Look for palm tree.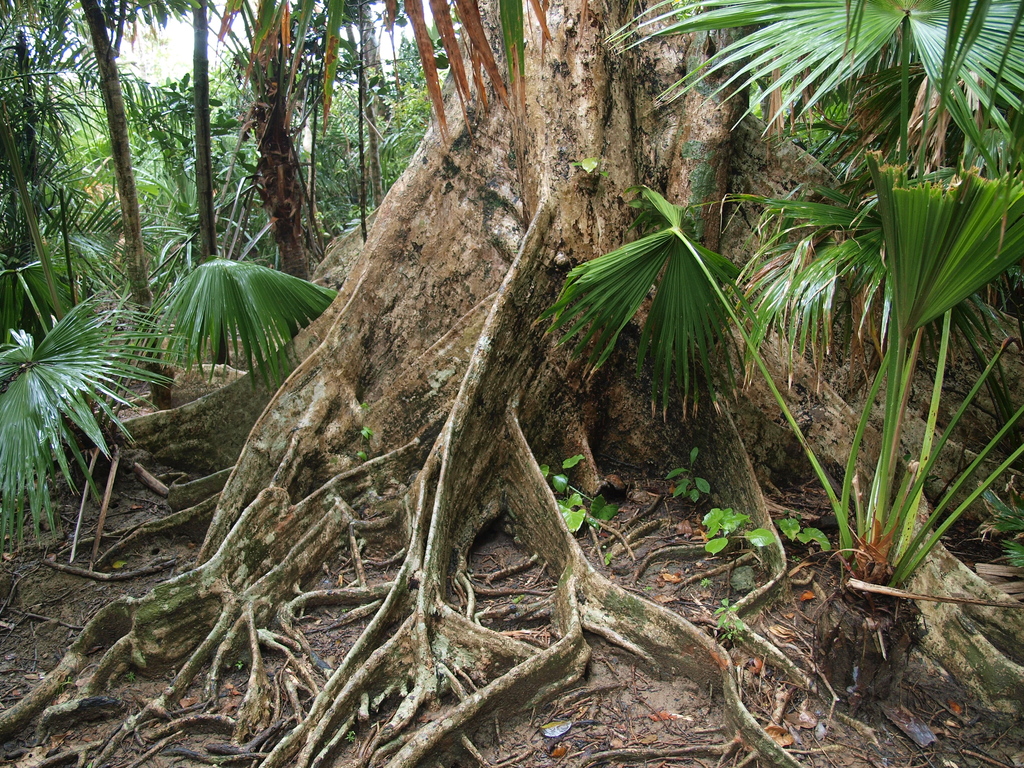
Found: (674, 0, 1012, 334).
